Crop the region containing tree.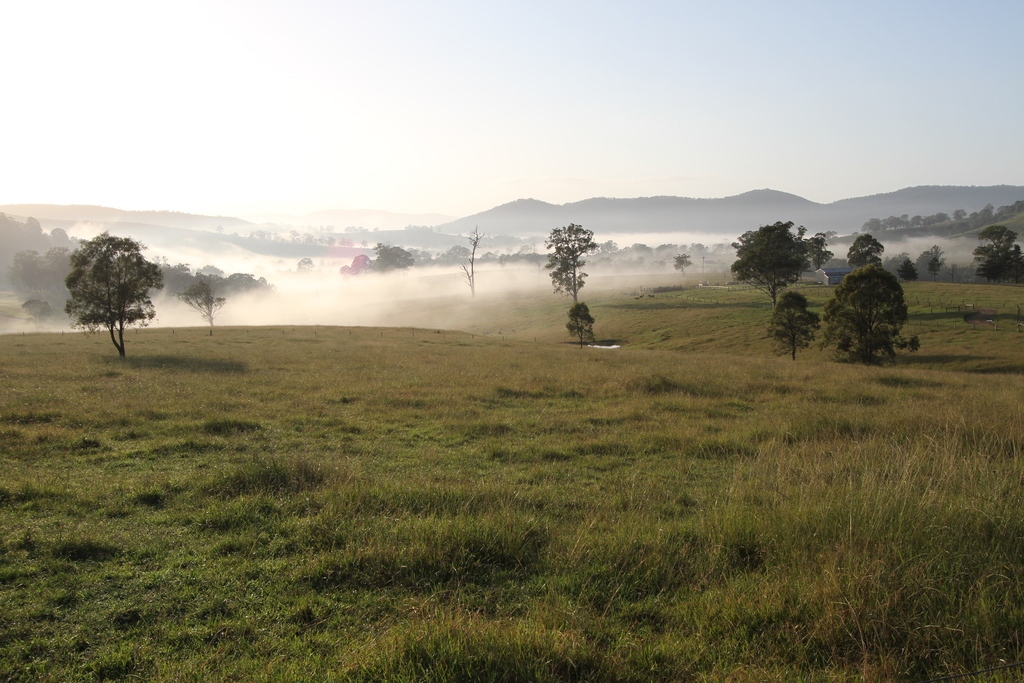
Crop region: Rect(441, 220, 482, 318).
